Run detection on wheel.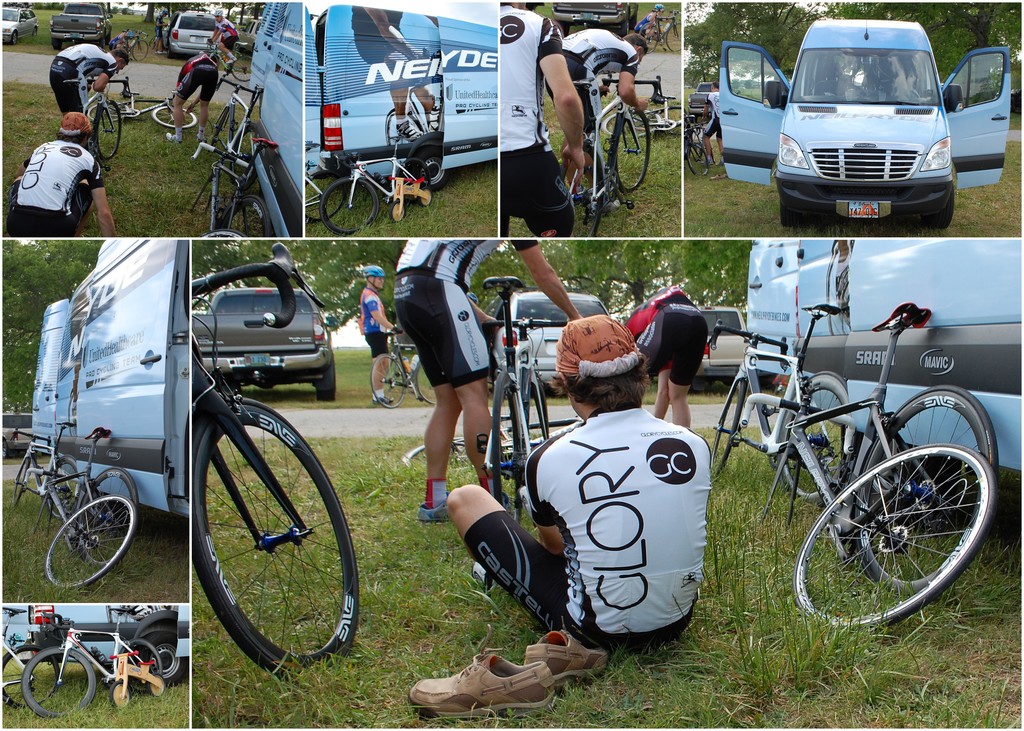
Result: l=687, t=142, r=708, b=176.
